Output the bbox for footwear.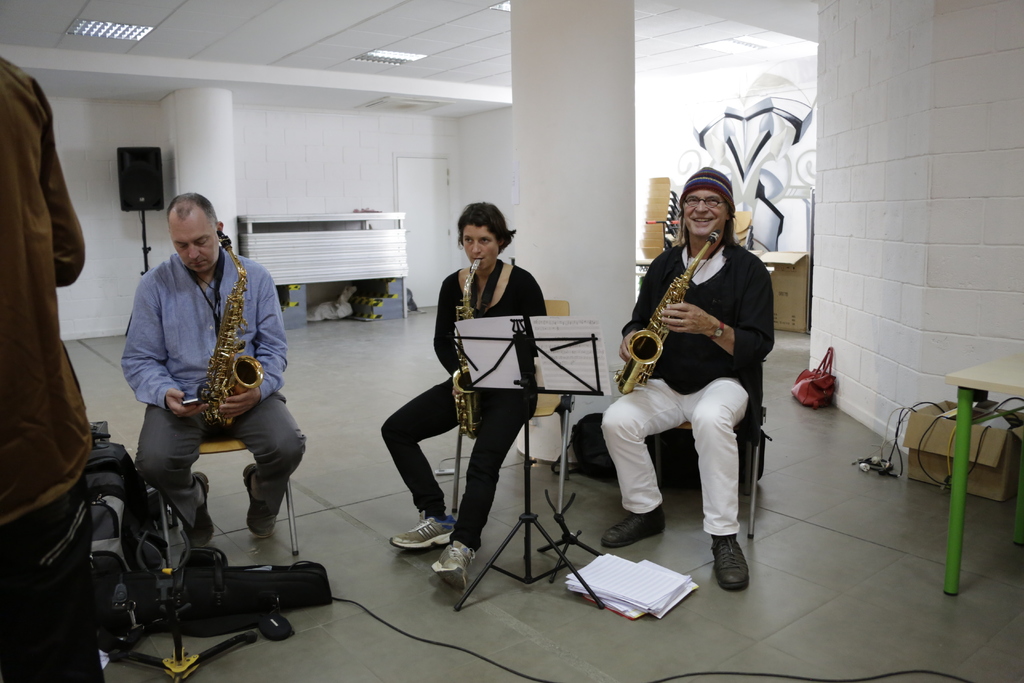
bbox(245, 465, 274, 533).
